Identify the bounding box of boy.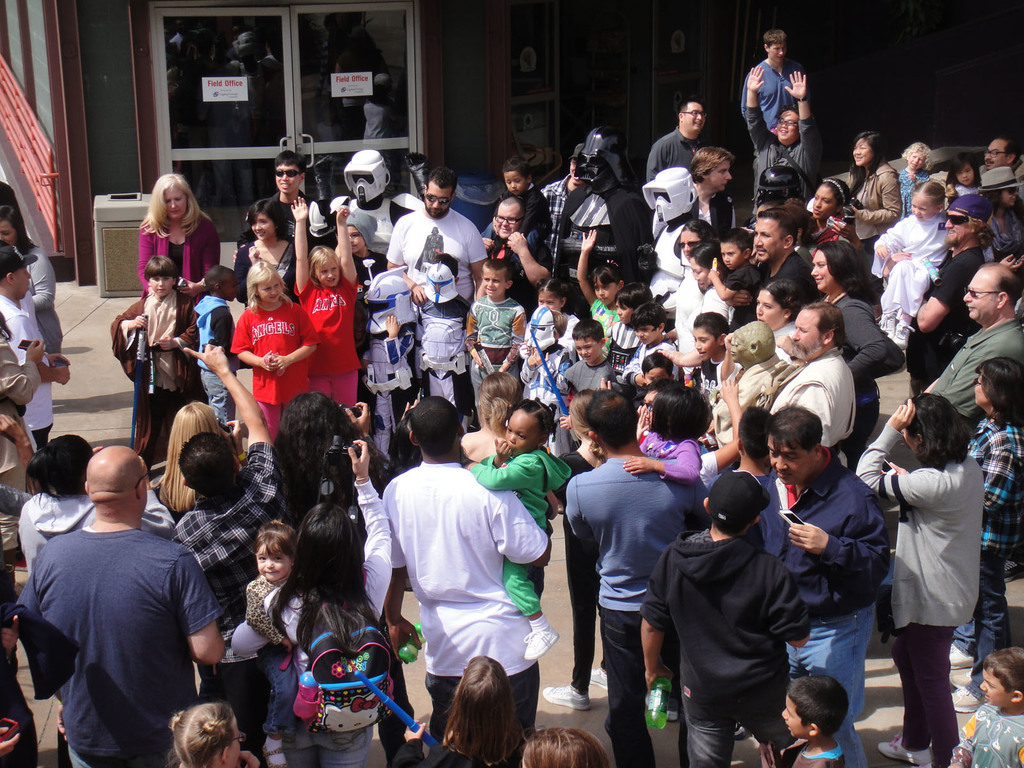
(x1=606, y1=280, x2=653, y2=359).
